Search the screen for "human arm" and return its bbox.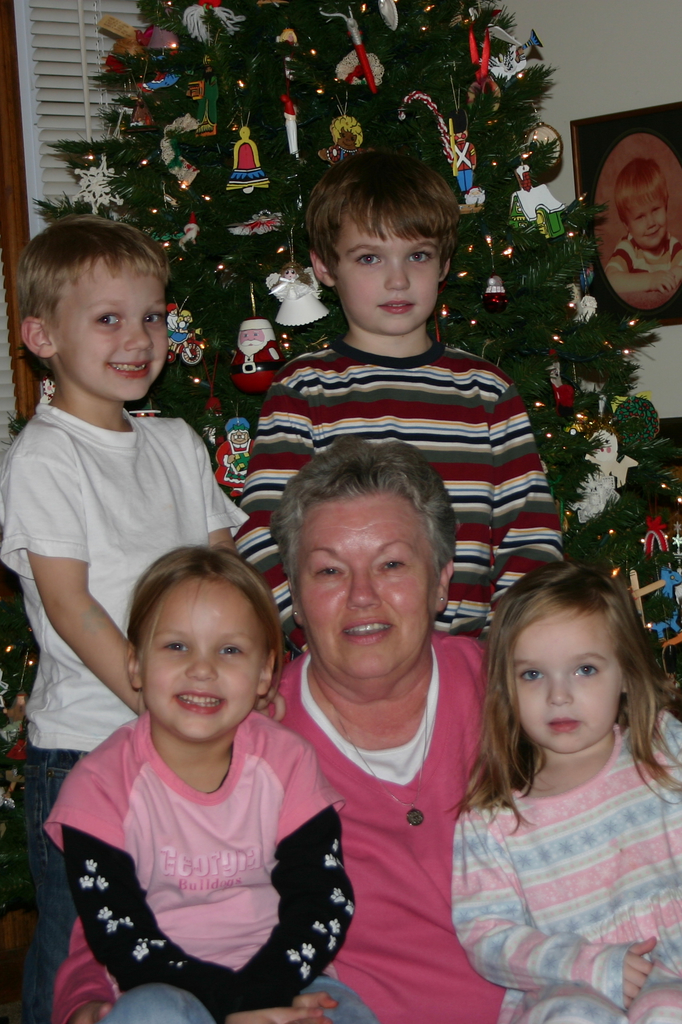
Found: {"x1": 180, "y1": 435, "x2": 231, "y2": 566}.
